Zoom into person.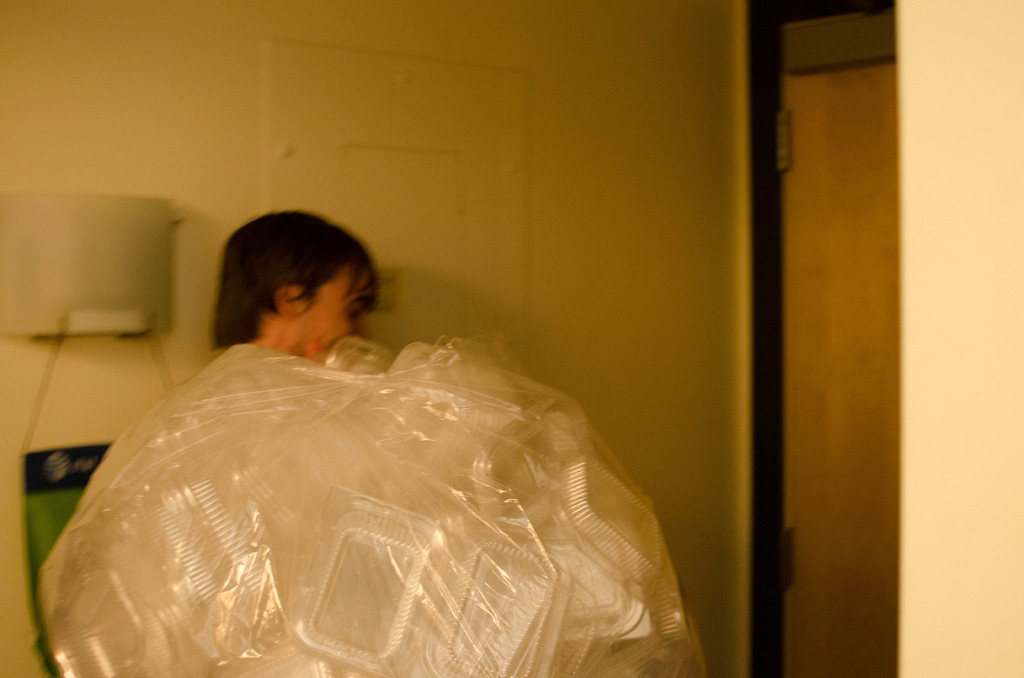
Zoom target: bbox(206, 204, 375, 361).
